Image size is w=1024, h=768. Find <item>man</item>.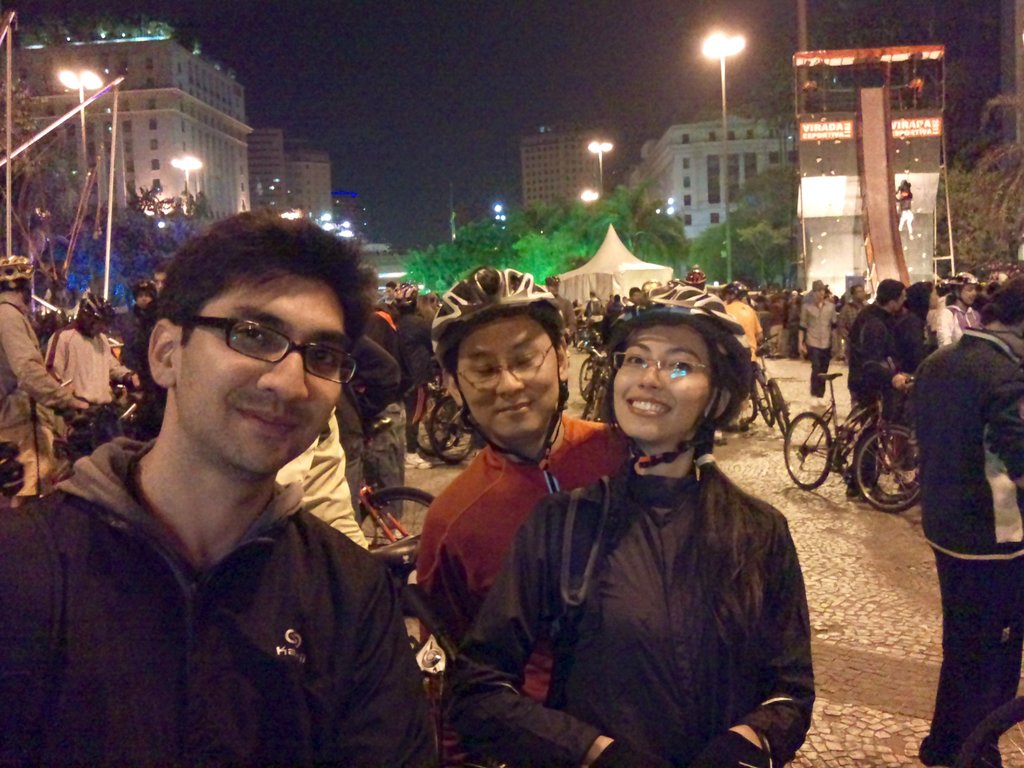
605 292 625 318.
